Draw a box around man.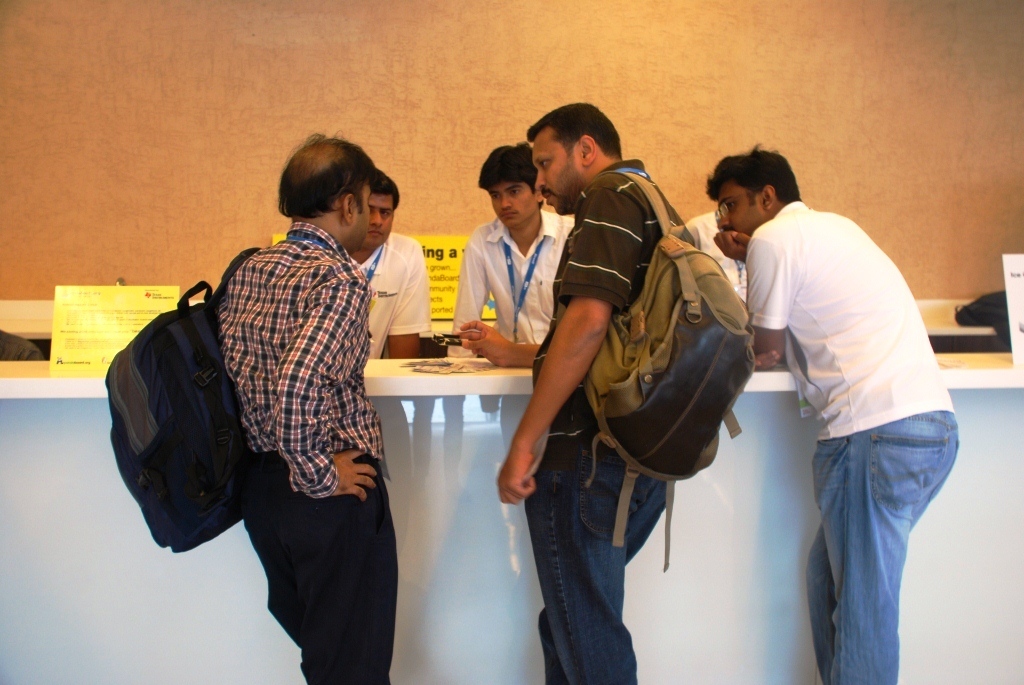
702 141 961 684.
